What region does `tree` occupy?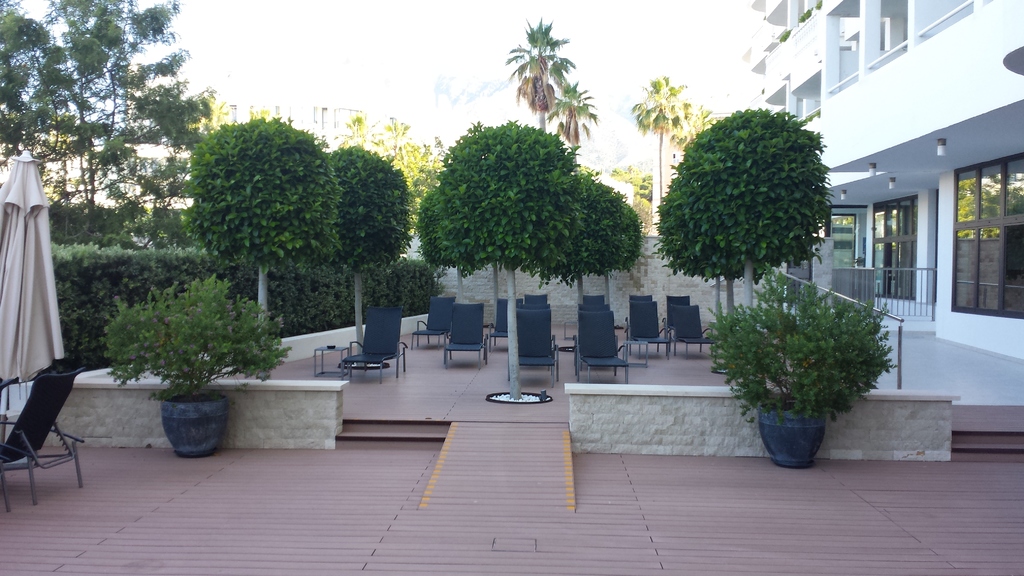
bbox=(384, 148, 451, 237).
